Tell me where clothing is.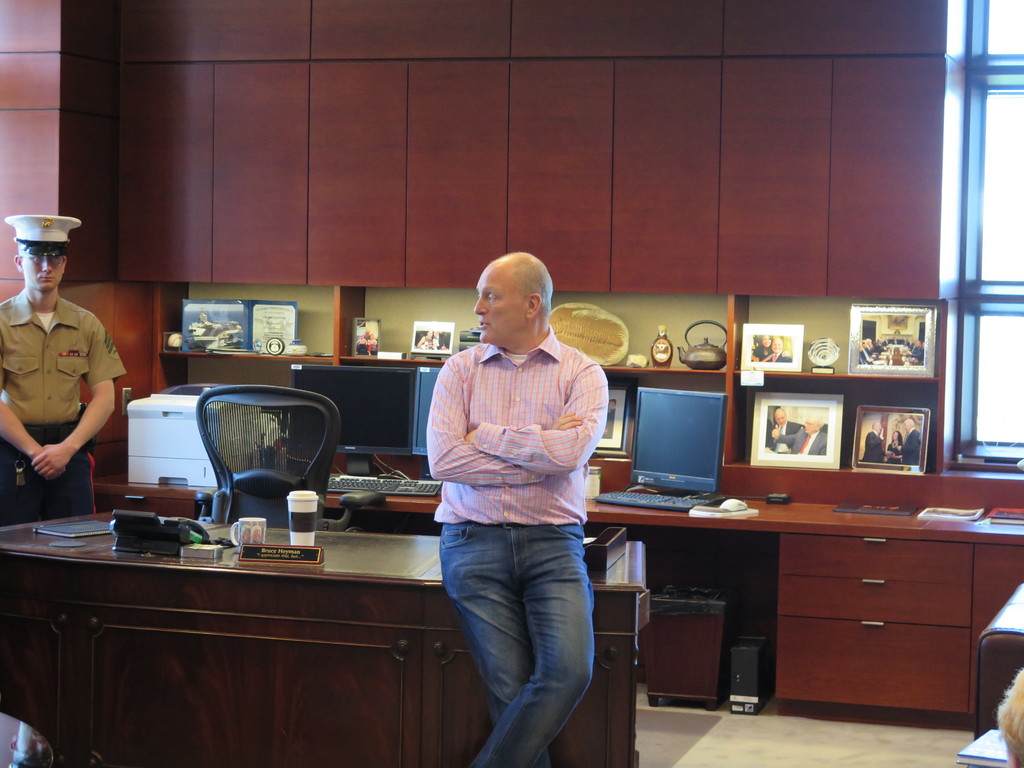
clothing is at region(771, 355, 791, 361).
